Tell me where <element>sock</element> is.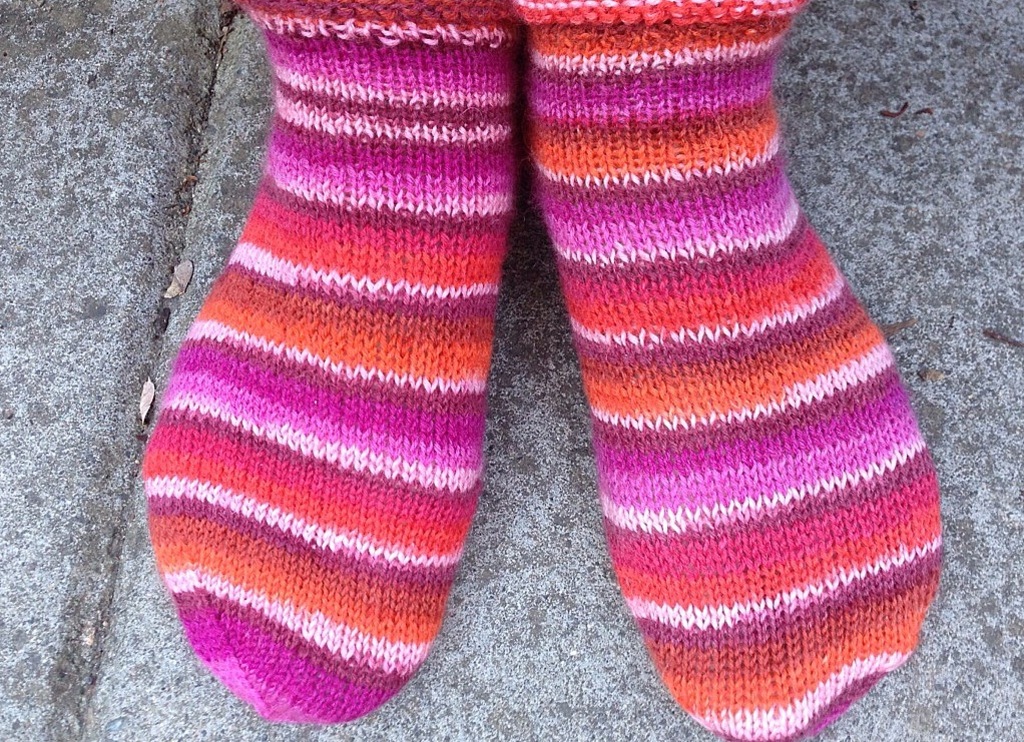
<element>sock</element> is at rect(140, 0, 525, 725).
